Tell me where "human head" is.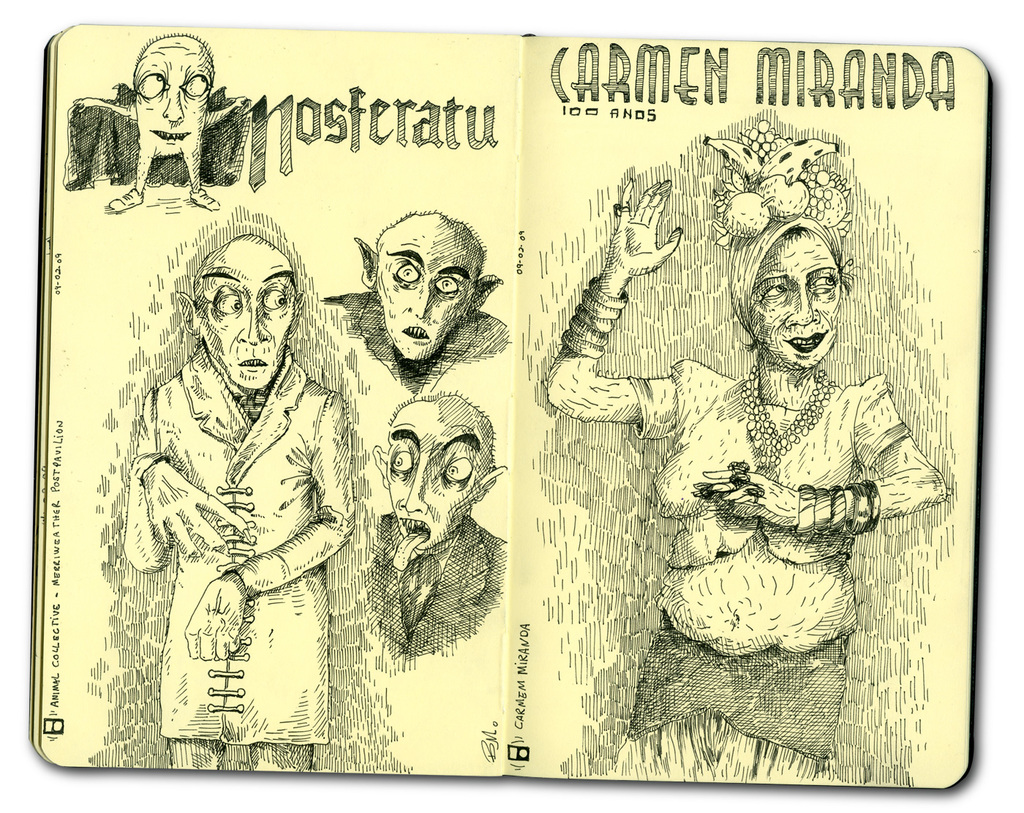
"human head" is at {"left": 361, "top": 202, "right": 484, "bottom": 326}.
